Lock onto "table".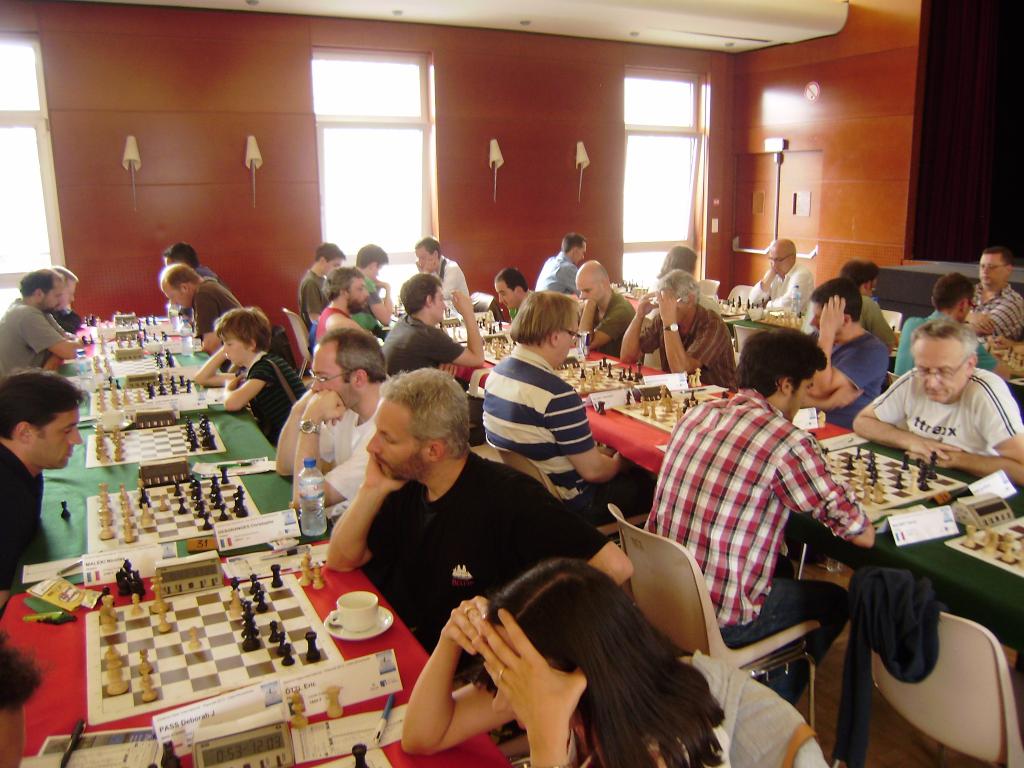
Locked: x1=0 y1=309 x2=522 y2=767.
